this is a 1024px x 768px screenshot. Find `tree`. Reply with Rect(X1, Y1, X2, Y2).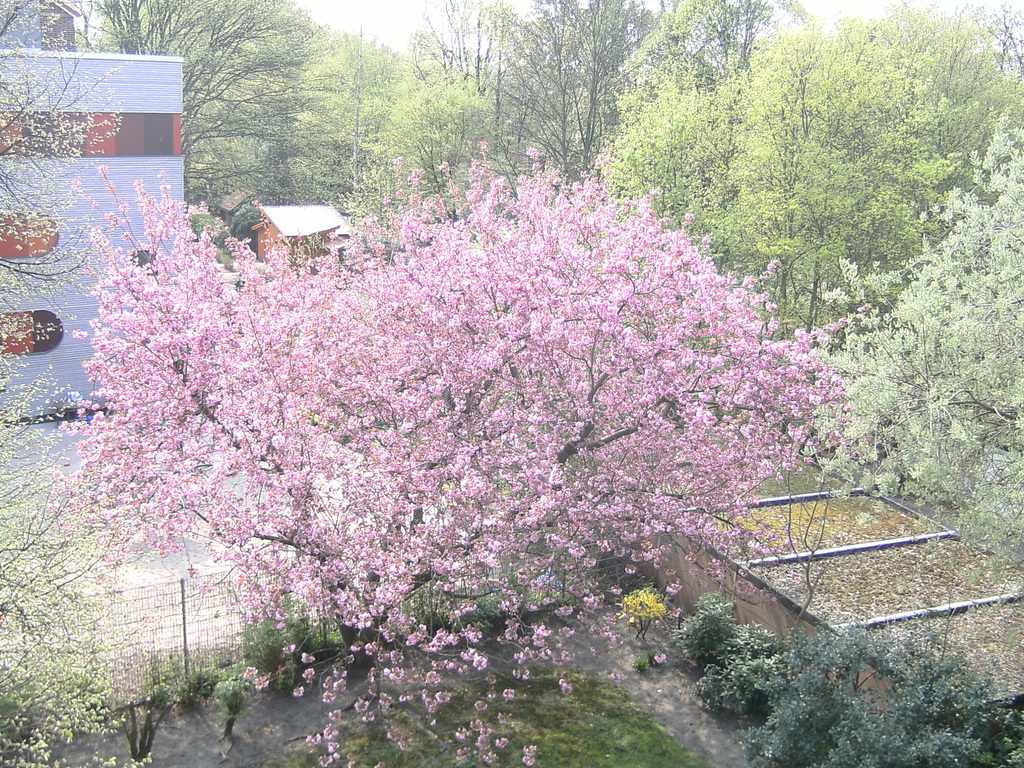
Rect(366, 71, 495, 218).
